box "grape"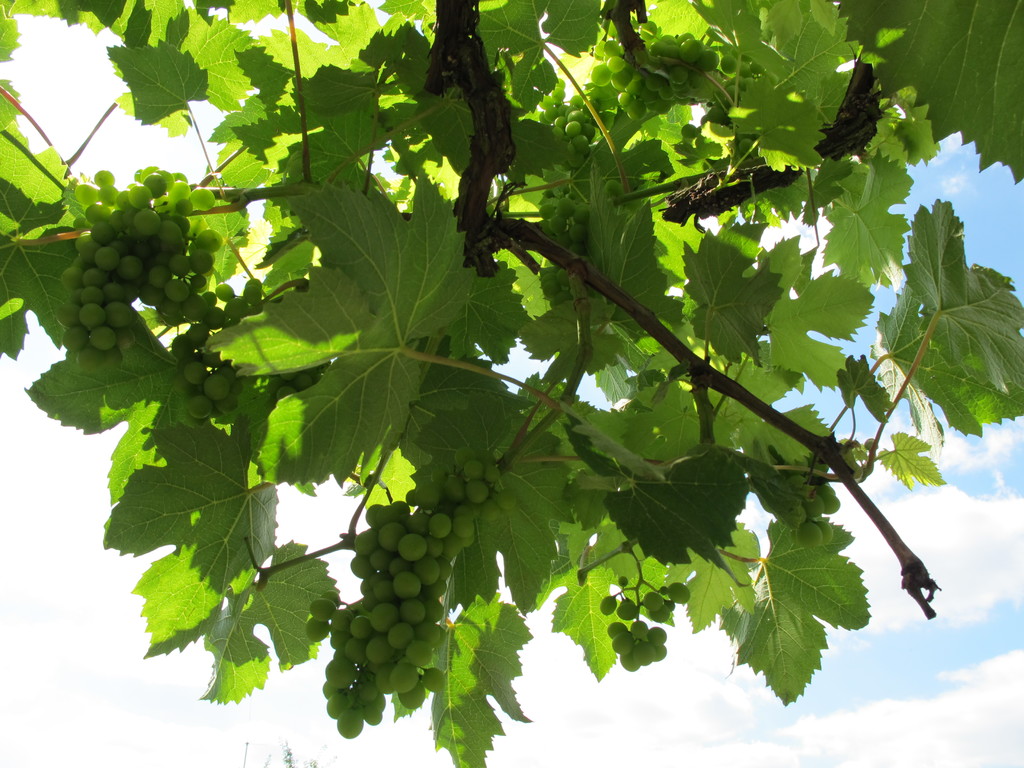
x1=604, y1=179, x2=623, y2=197
